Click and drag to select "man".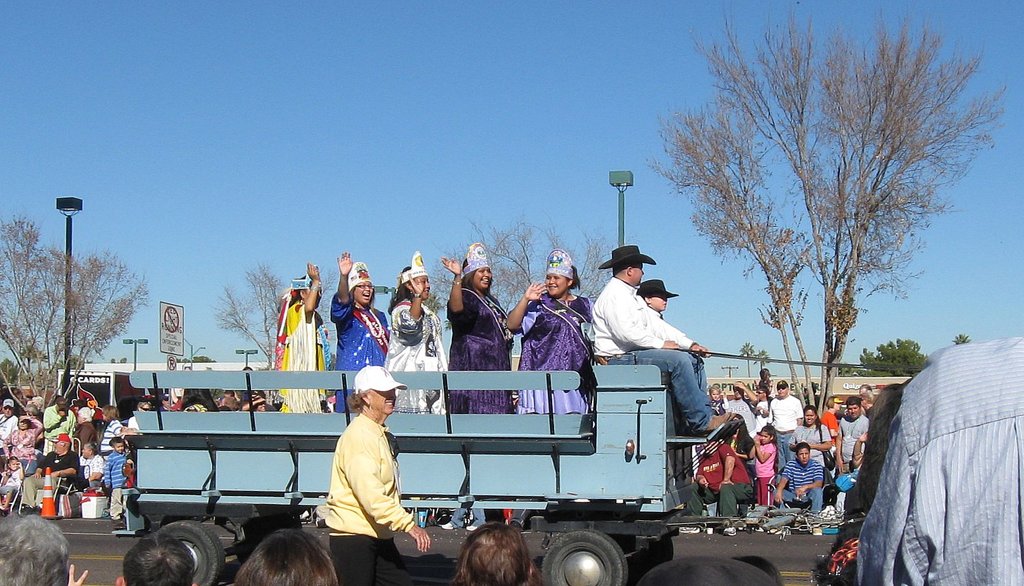
Selection: (left=772, top=437, right=824, bottom=520).
